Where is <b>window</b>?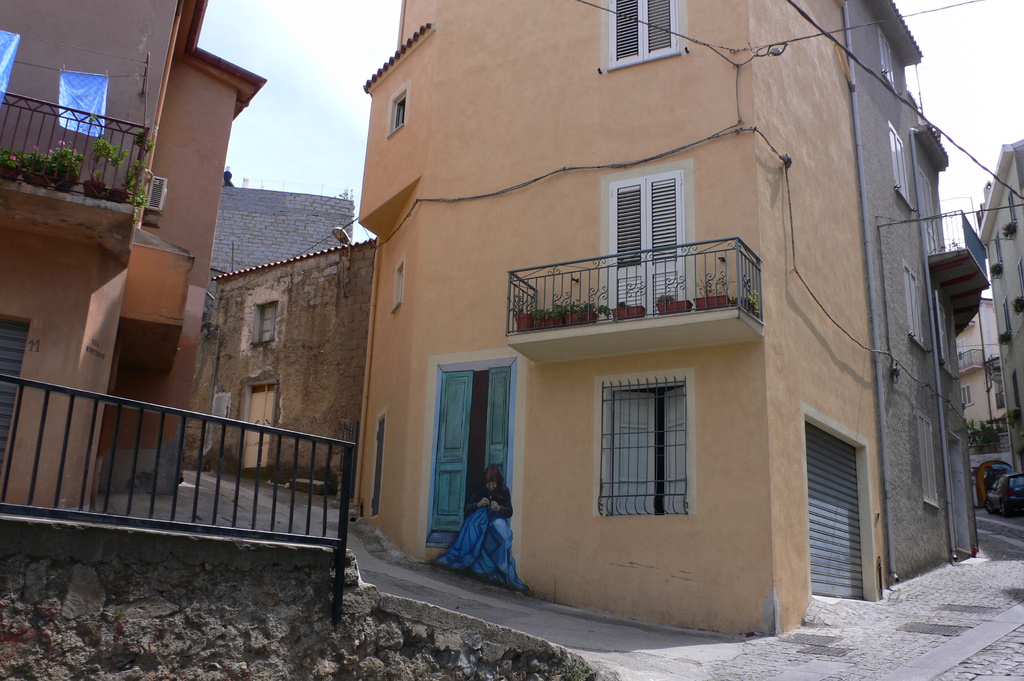
box(961, 384, 972, 409).
